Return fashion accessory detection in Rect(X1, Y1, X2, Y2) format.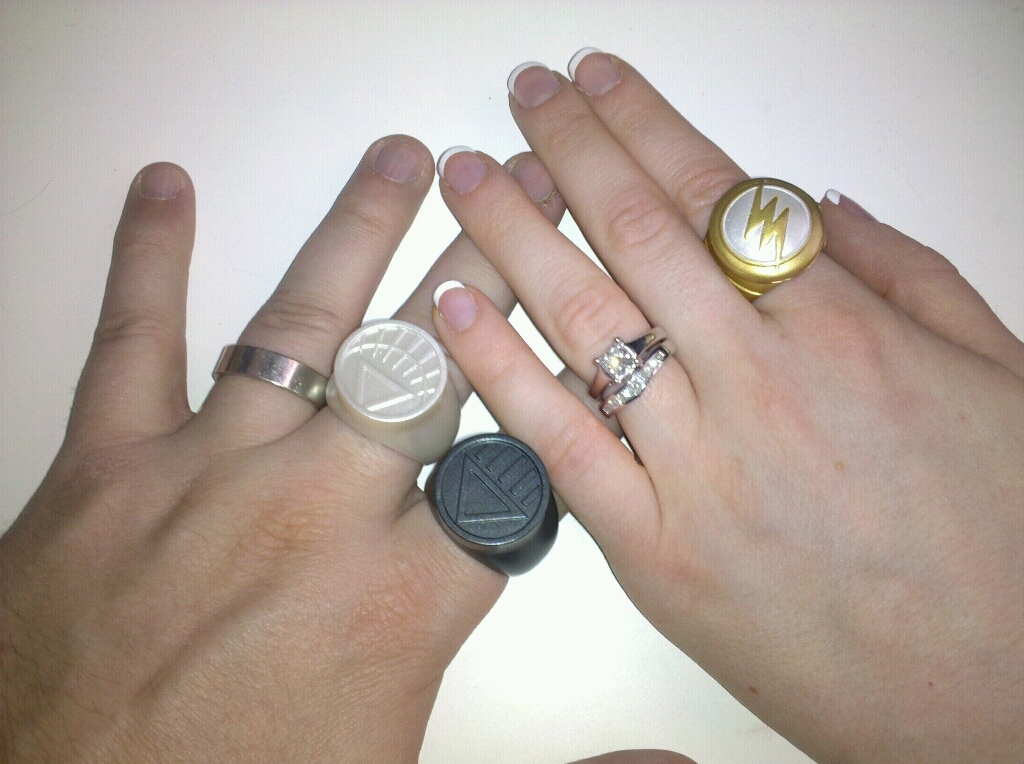
Rect(587, 323, 657, 401).
